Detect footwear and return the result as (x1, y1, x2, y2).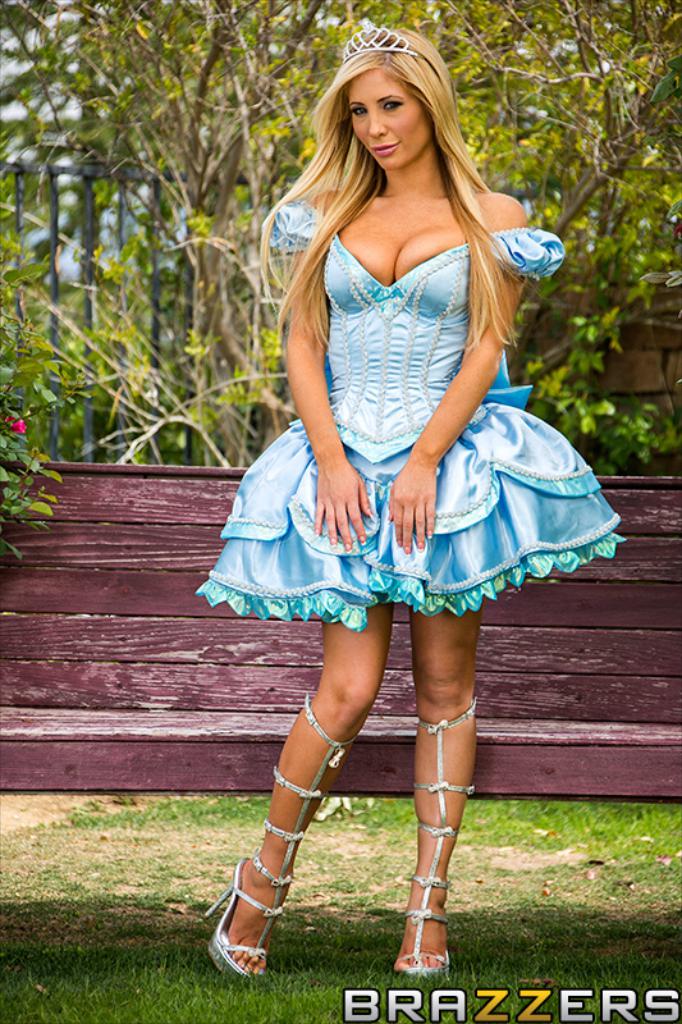
(383, 699, 482, 977).
